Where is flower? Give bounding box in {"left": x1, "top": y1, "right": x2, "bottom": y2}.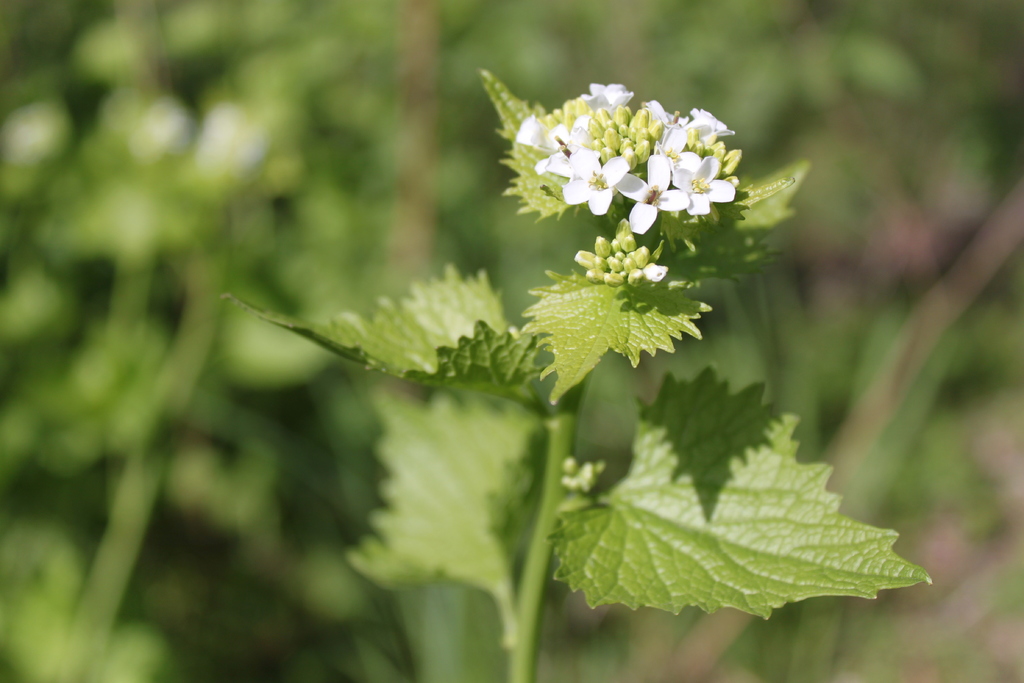
{"left": 670, "top": 150, "right": 740, "bottom": 218}.
